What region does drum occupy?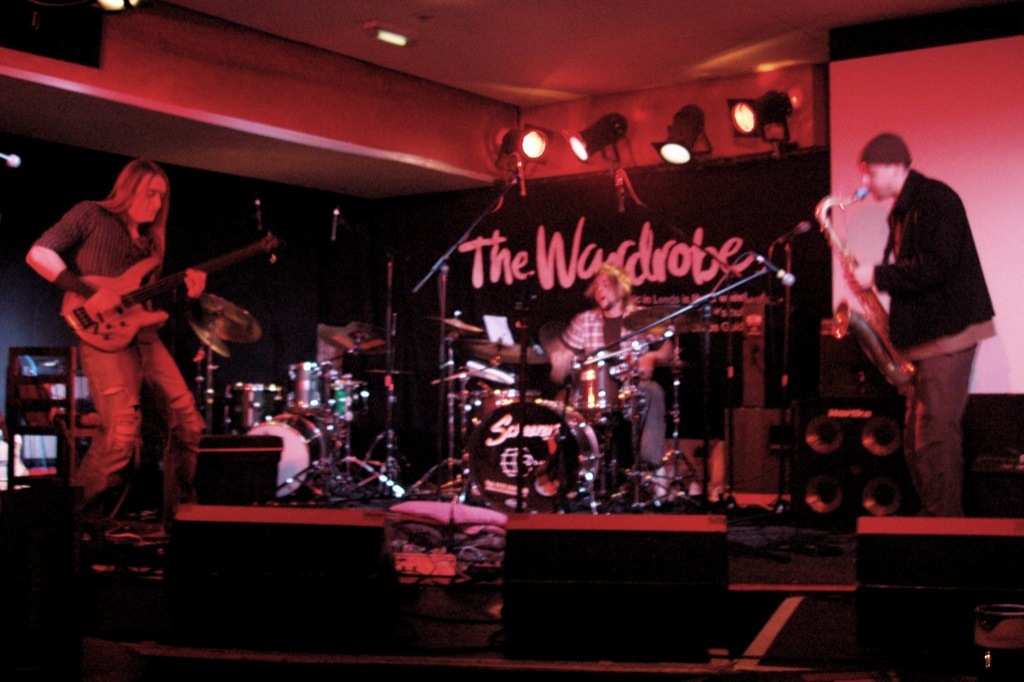
l=572, t=350, r=632, b=406.
